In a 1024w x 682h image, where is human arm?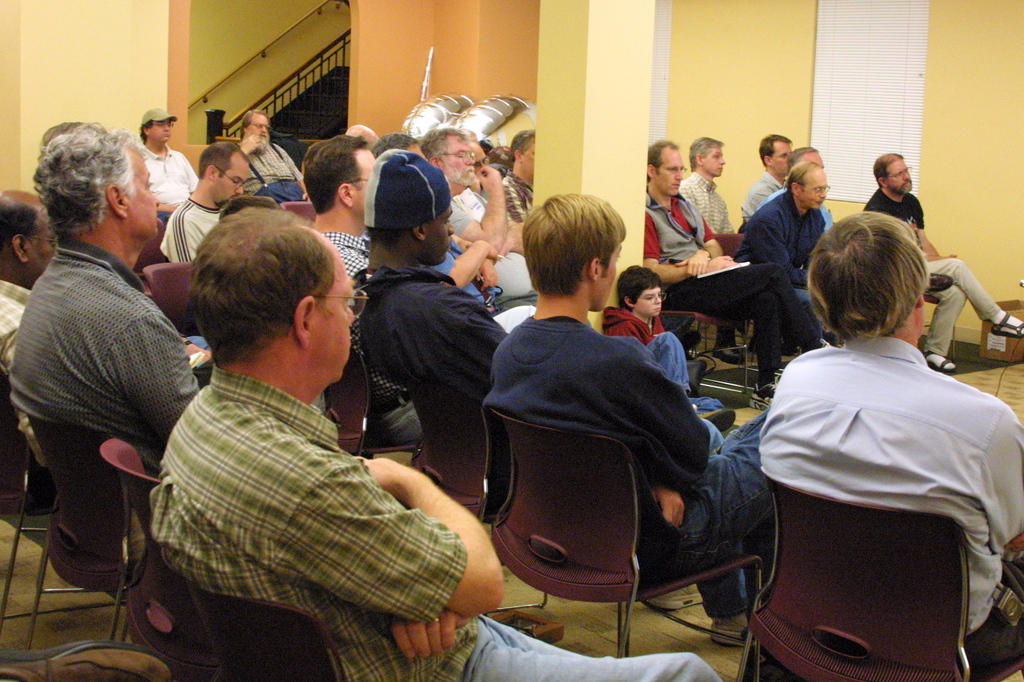
[left=380, top=592, right=481, bottom=662].
